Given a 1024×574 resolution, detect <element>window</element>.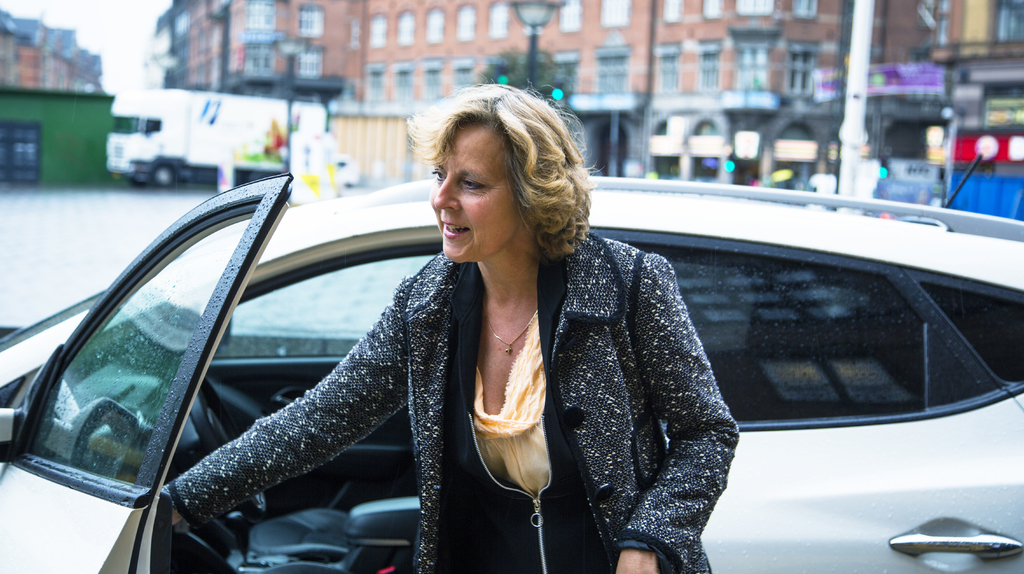
<box>298,0,325,42</box>.
